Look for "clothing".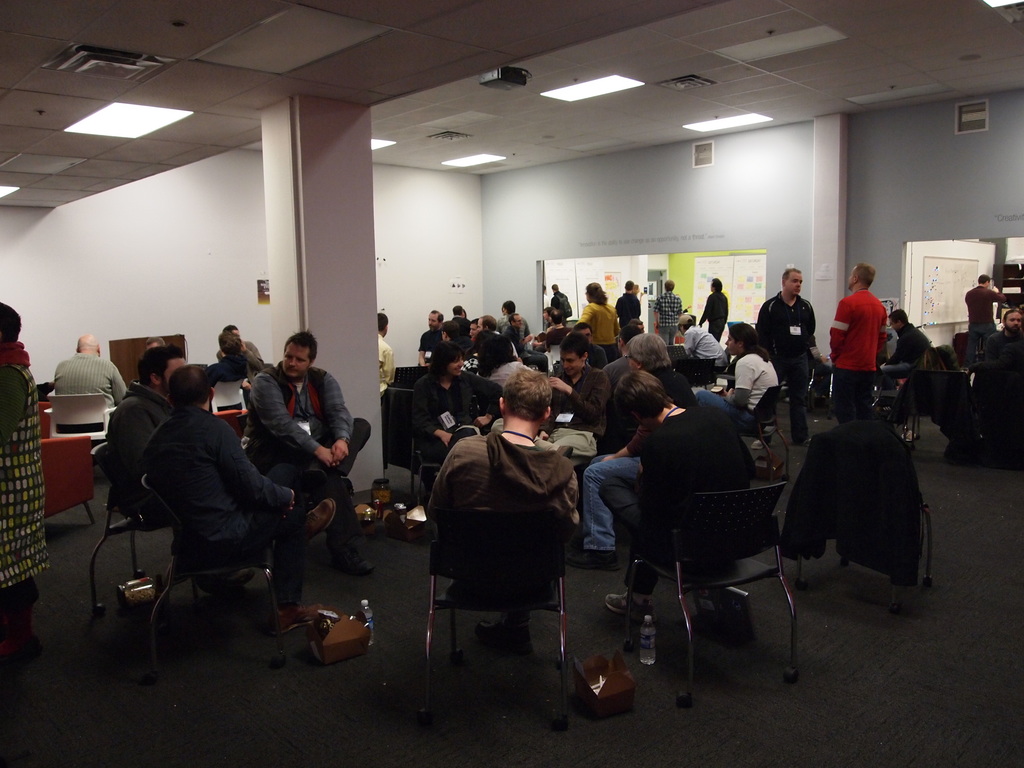
Found: region(56, 352, 127, 426).
